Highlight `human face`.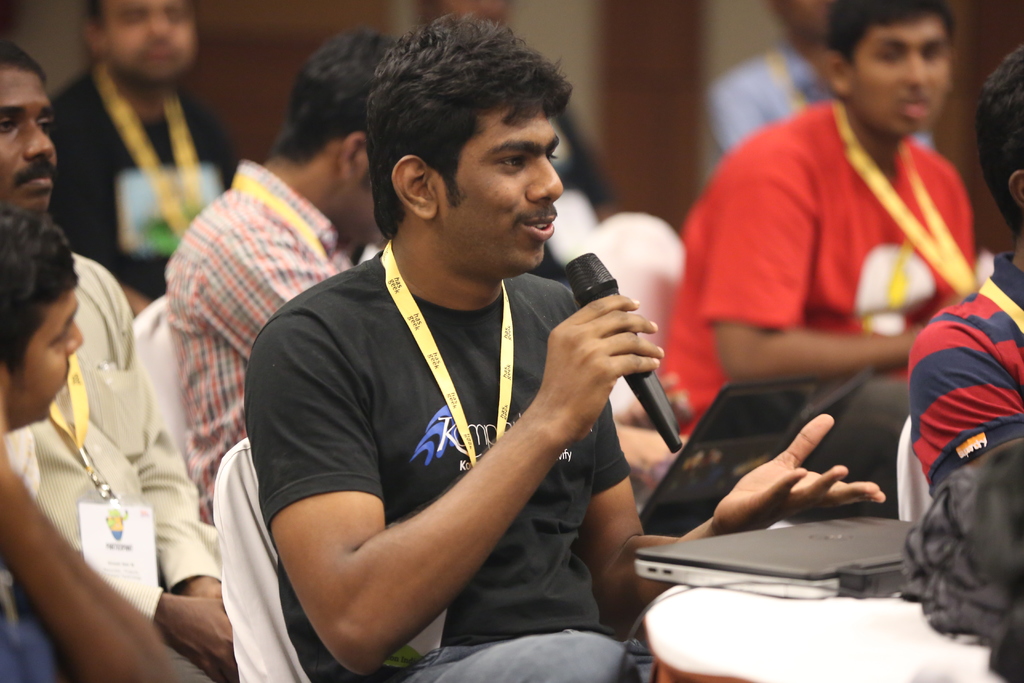
Highlighted region: select_region(445, 105, 569, 277).
